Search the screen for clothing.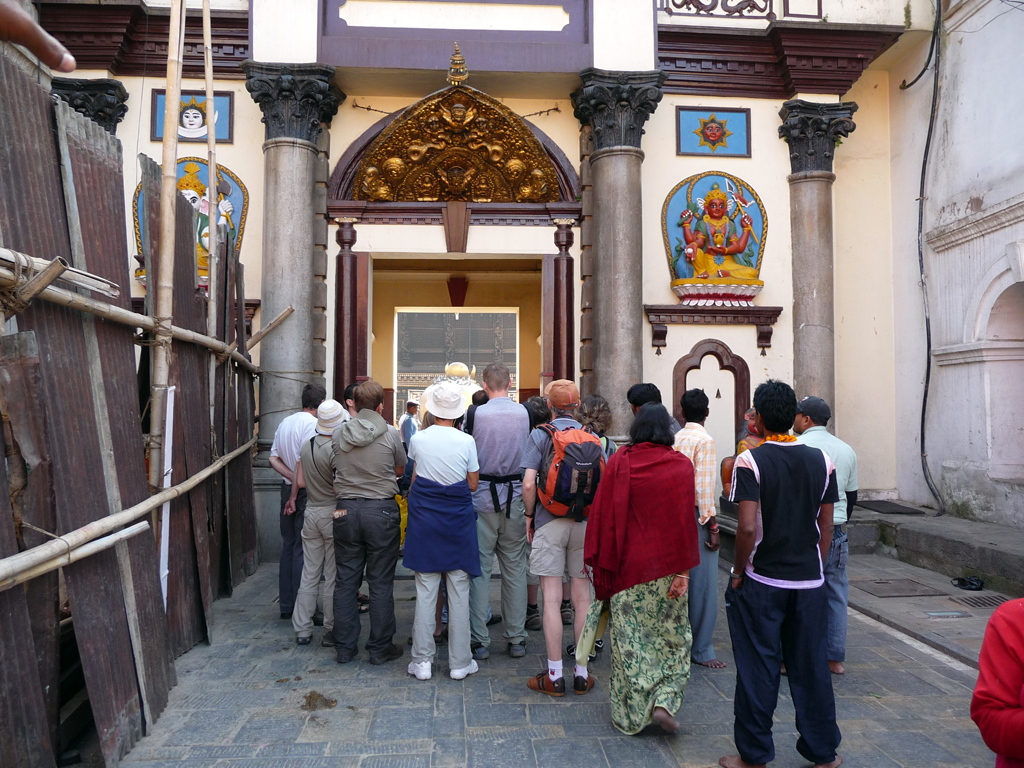
Found at l=971, t=599, r=1023, b=767.
